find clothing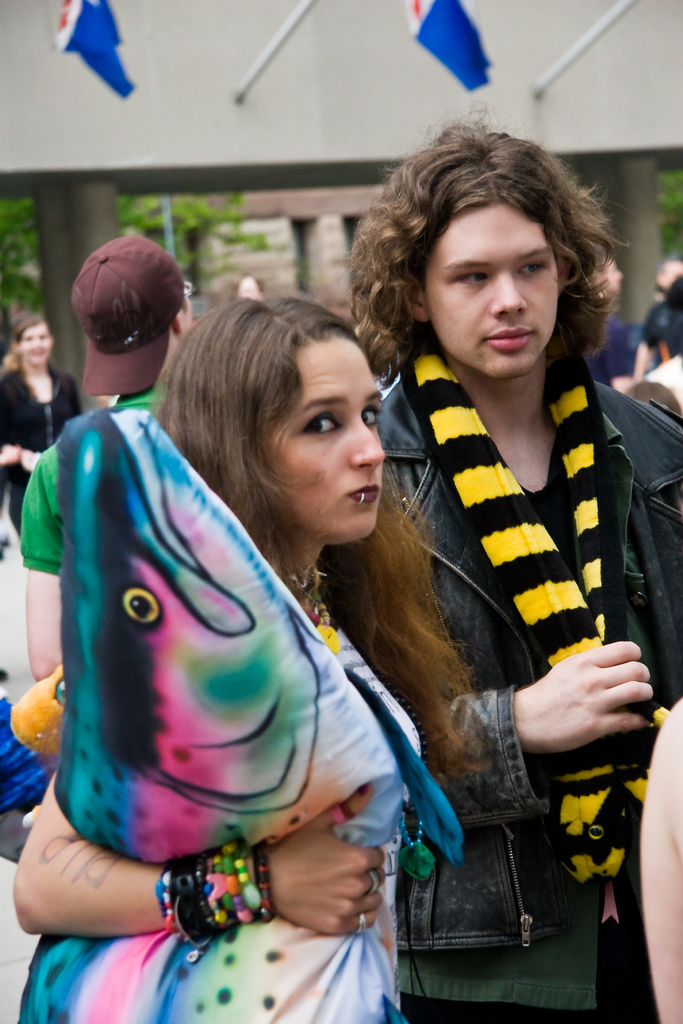
[342,616,440,1023]
